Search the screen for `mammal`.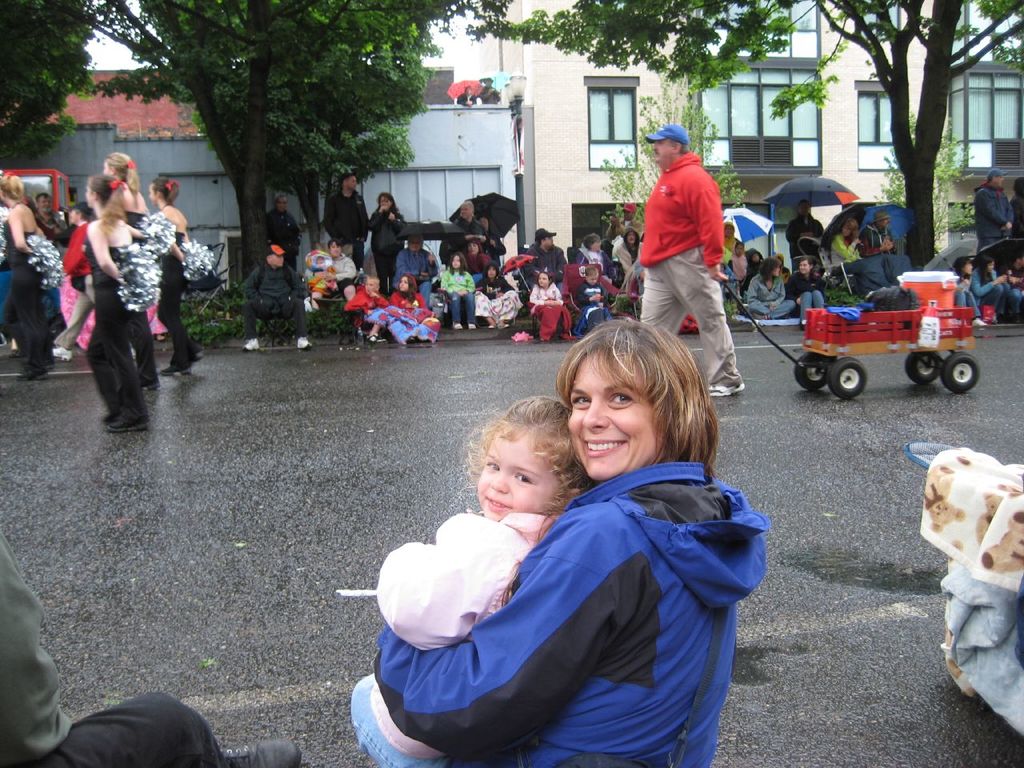
Found at <bbox>745, 256, 793, 320</bbox>.
